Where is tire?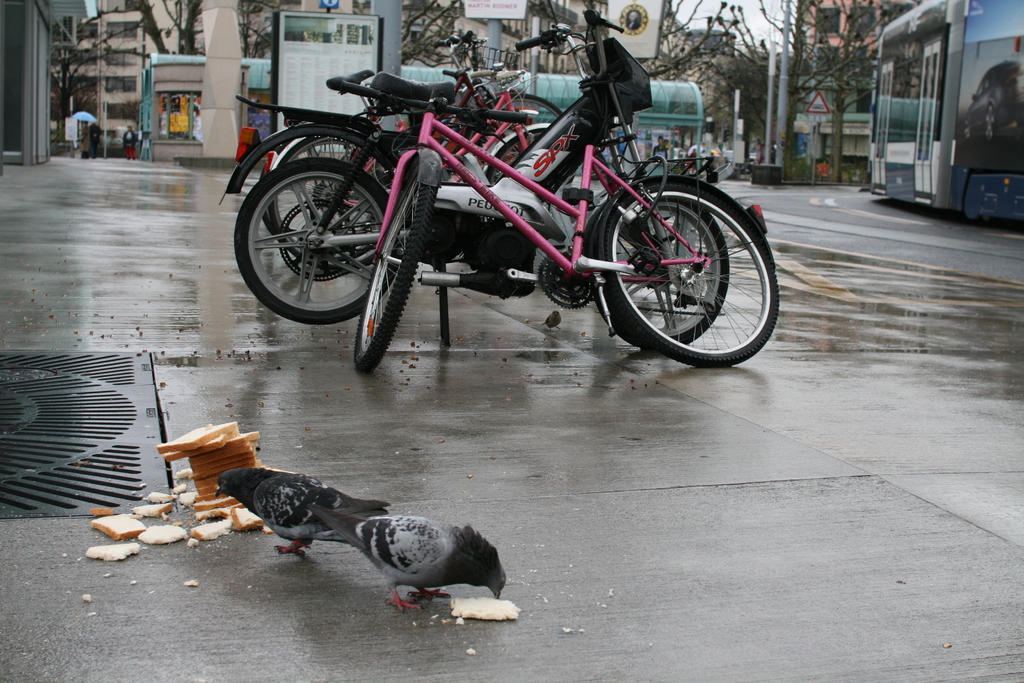
region(261, 138, 376, 268).
